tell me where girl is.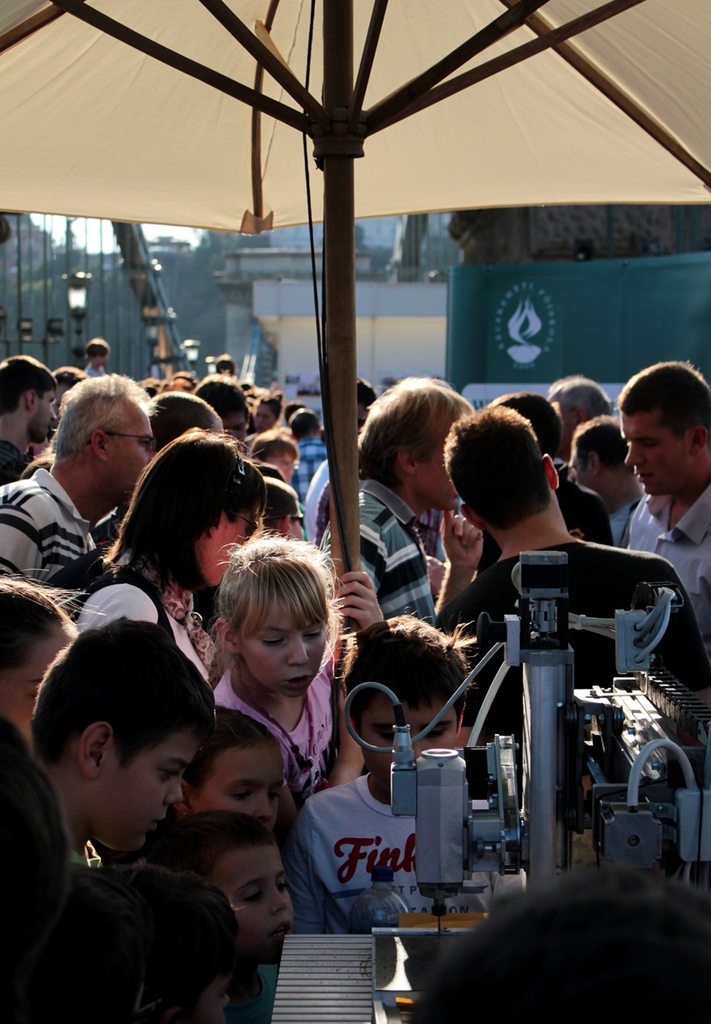
girl is at select_region(0, 577, 108, 746).
